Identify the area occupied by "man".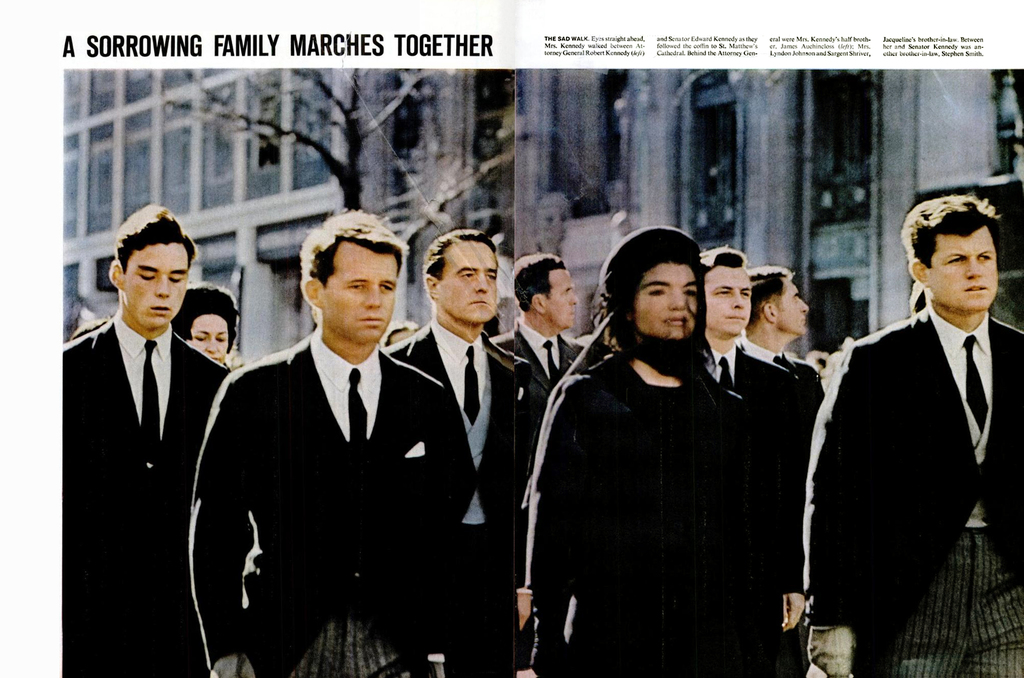
Area: x1=700 y1=253 x2=812 y2=677.
